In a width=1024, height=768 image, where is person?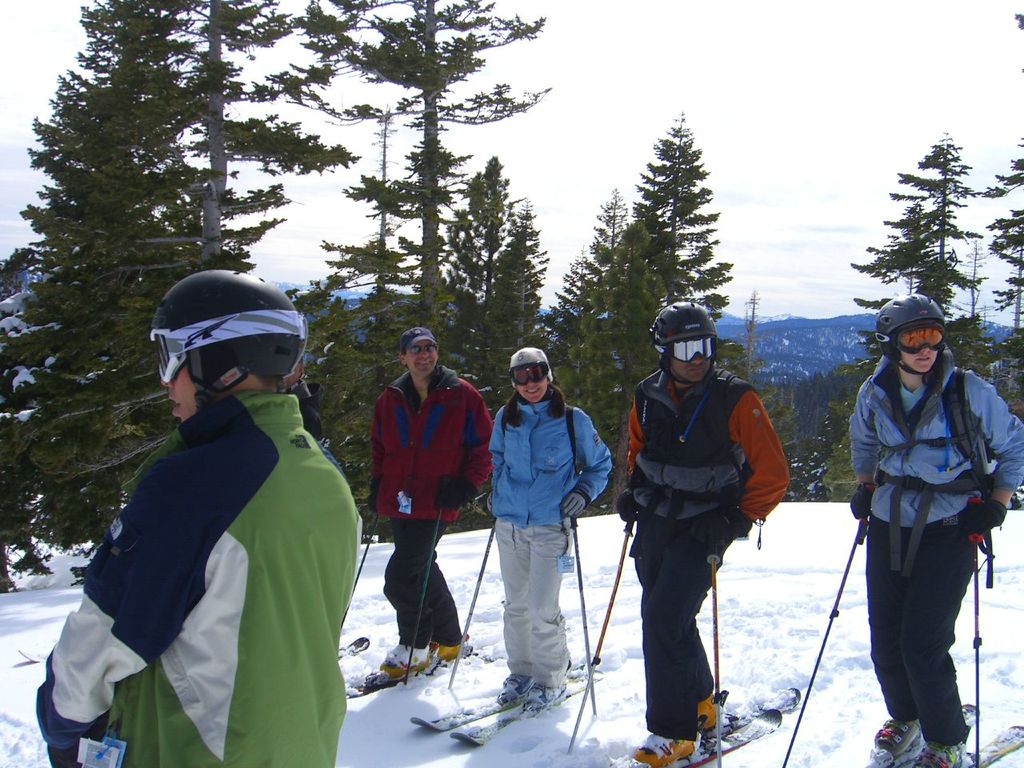
(left=627, top=305, right=784, bottom=753).
